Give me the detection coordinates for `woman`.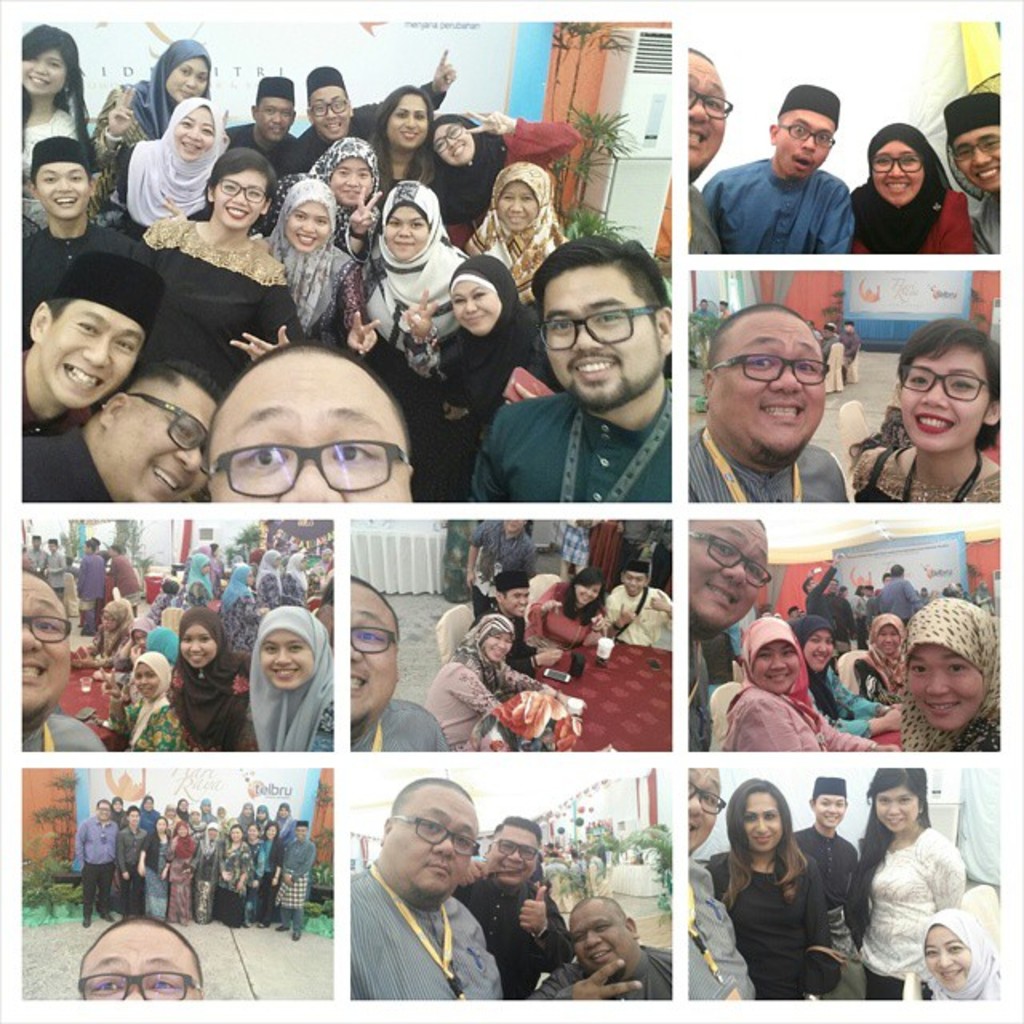
<region>110, 96, 229, 235</region>.
